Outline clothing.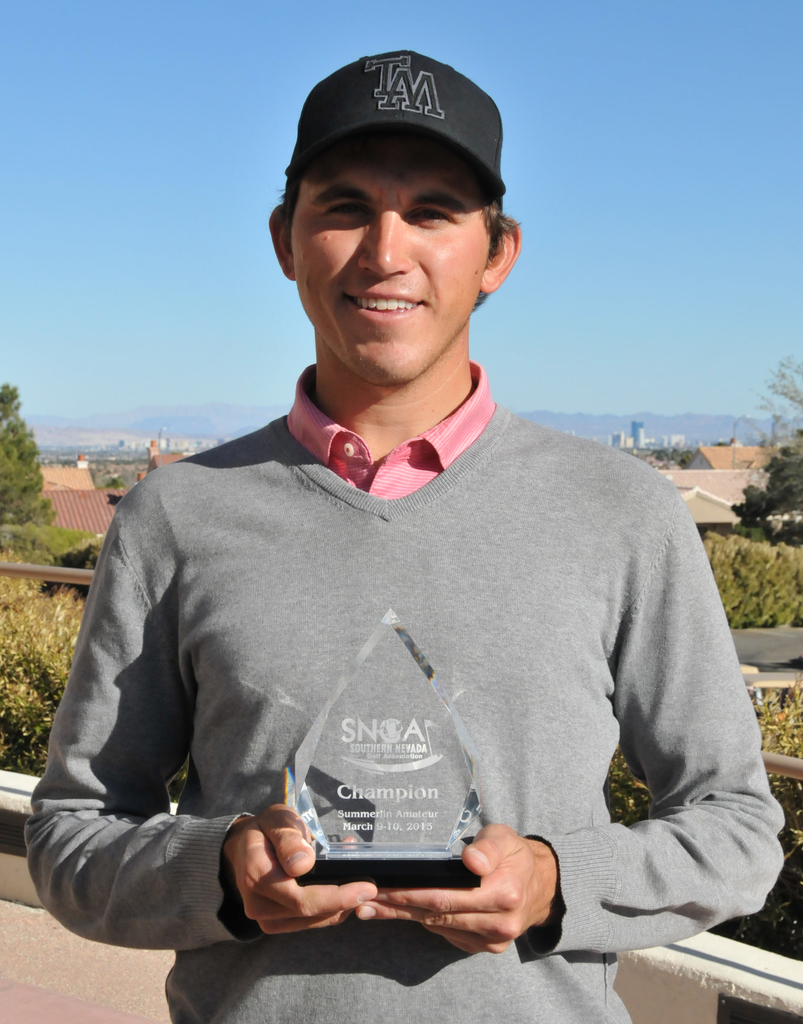
Outline: (23,360,790,1023).
